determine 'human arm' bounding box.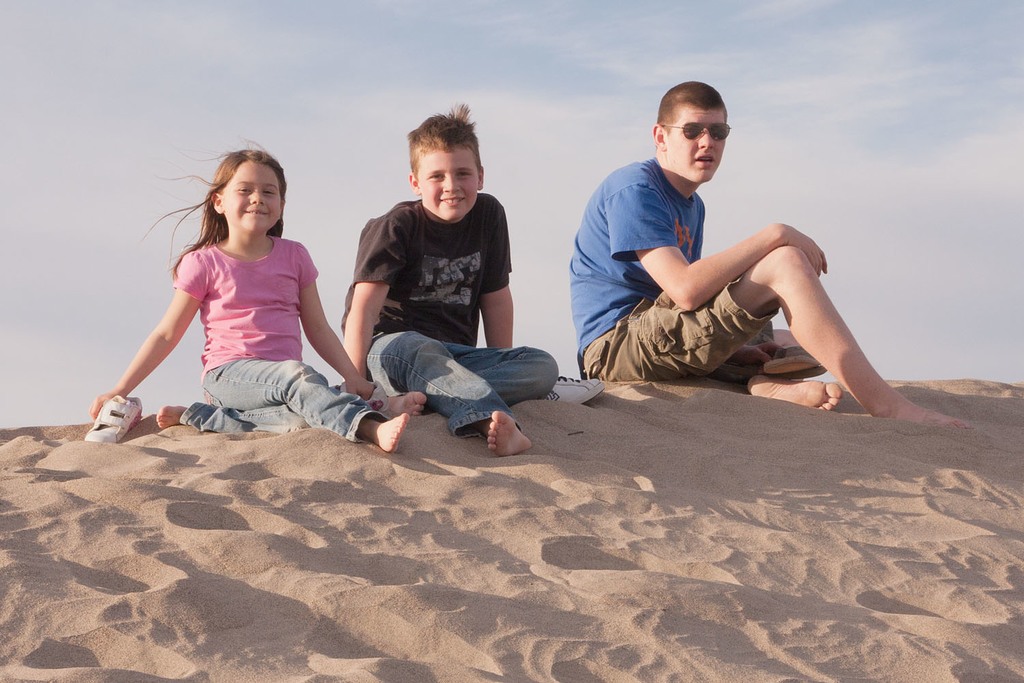
Determined: 344/215/393/390.
